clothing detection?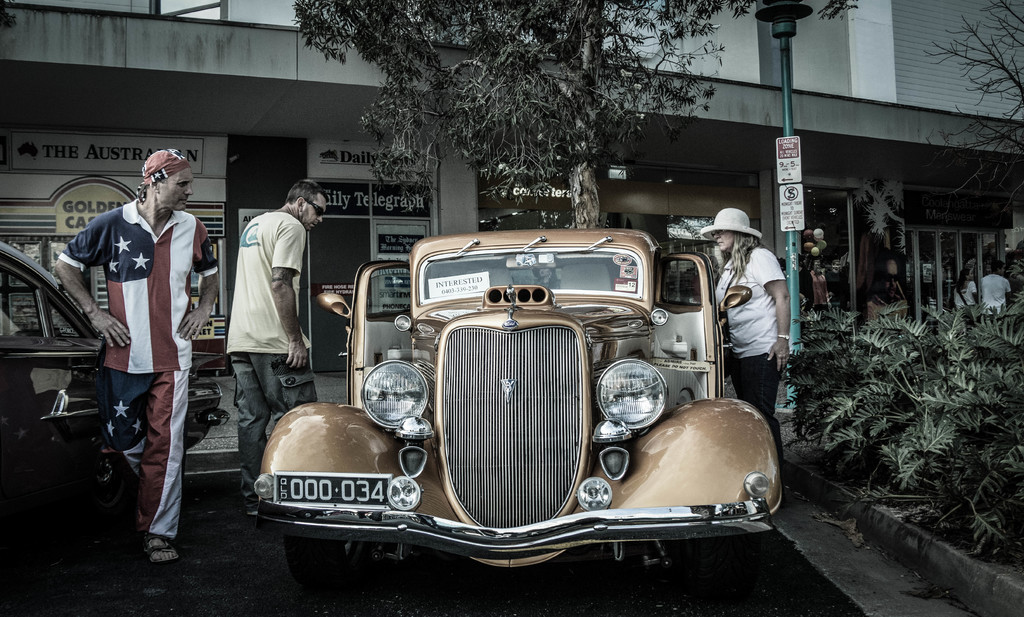
bbox=(710, 207, 800, 438)
